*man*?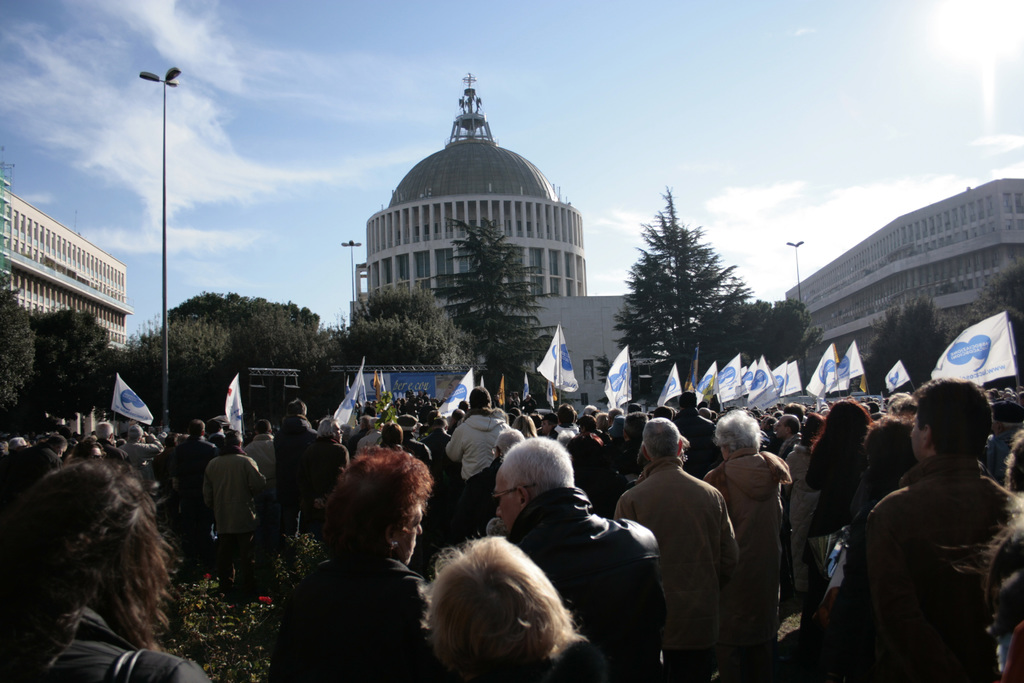
396/414/428/465
